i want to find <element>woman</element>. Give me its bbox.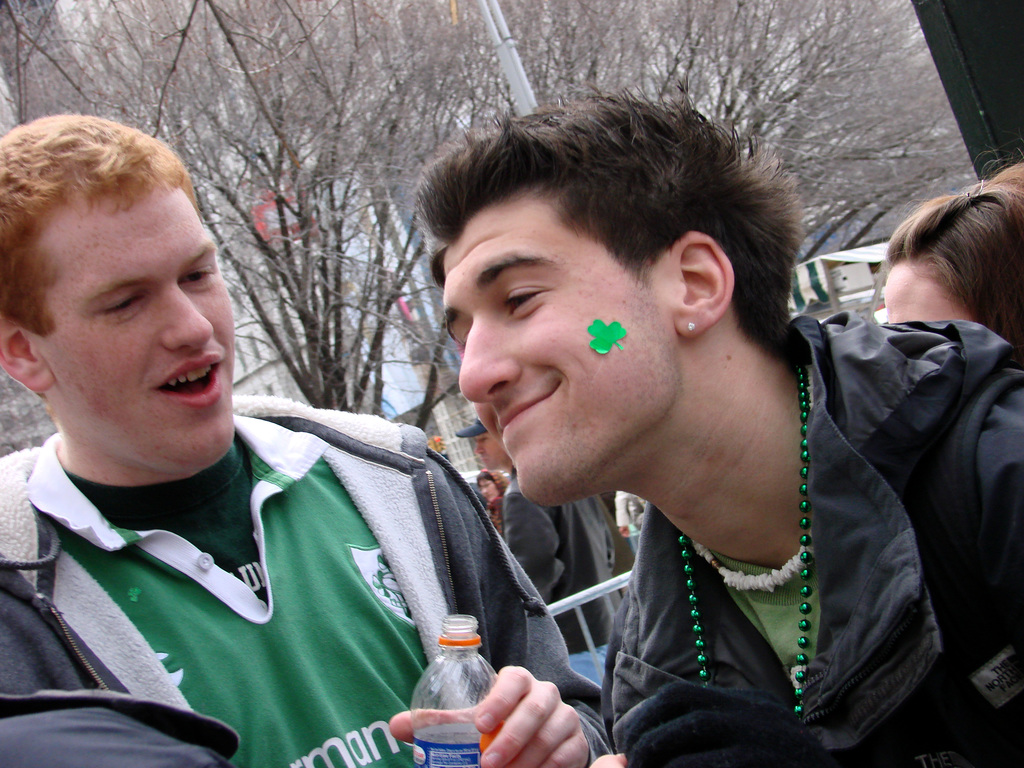
[479, 466, 505, 520].
